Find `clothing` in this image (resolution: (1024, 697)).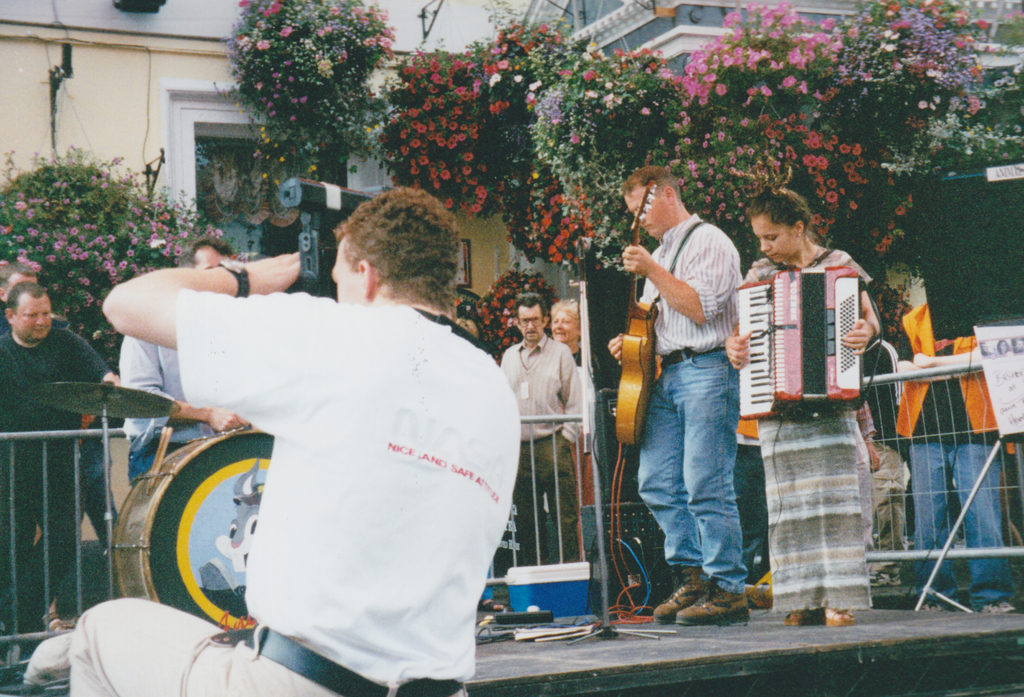
<region>0, 329, 108, 632</region>.
